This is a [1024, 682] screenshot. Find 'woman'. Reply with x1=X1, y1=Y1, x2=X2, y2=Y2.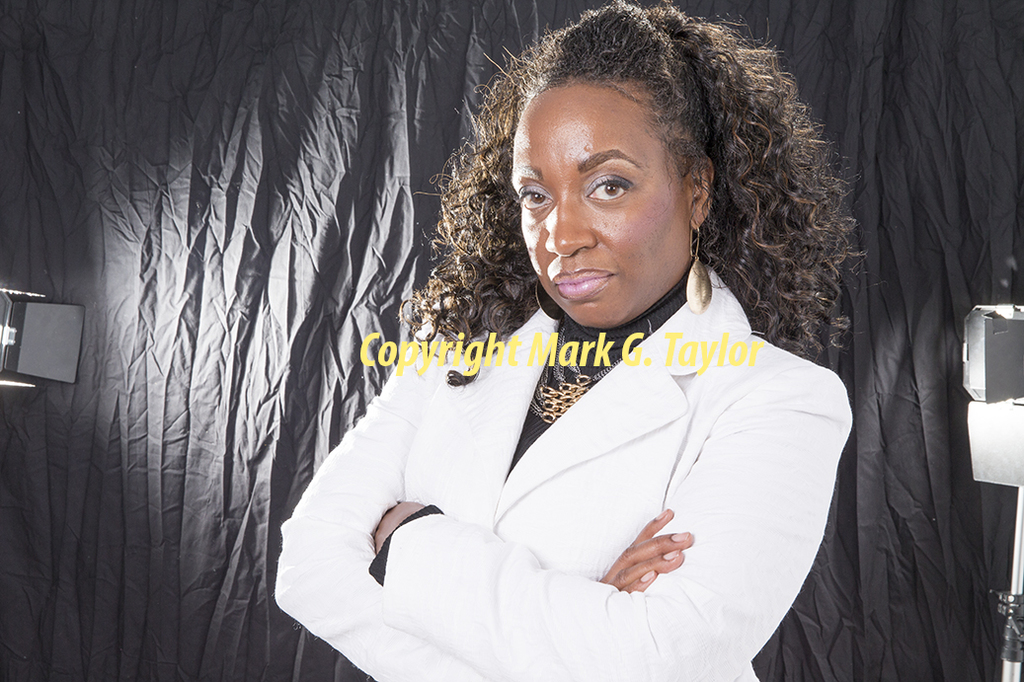
x1=272, y1=19, x2=895, y2=668.
